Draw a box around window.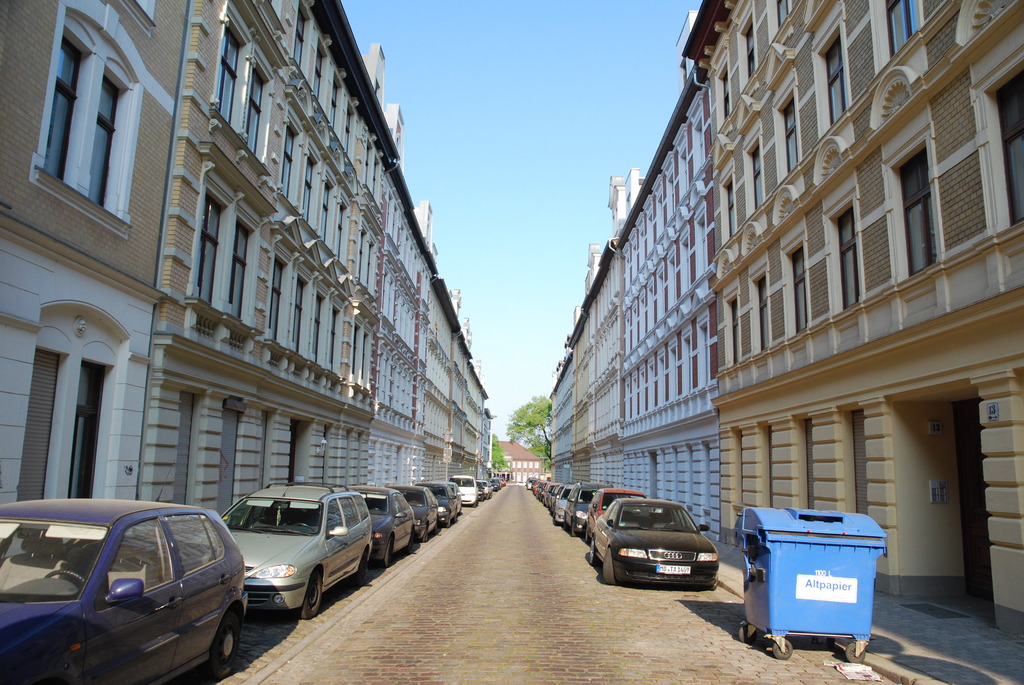
crop(362, 232, 371, 293).
